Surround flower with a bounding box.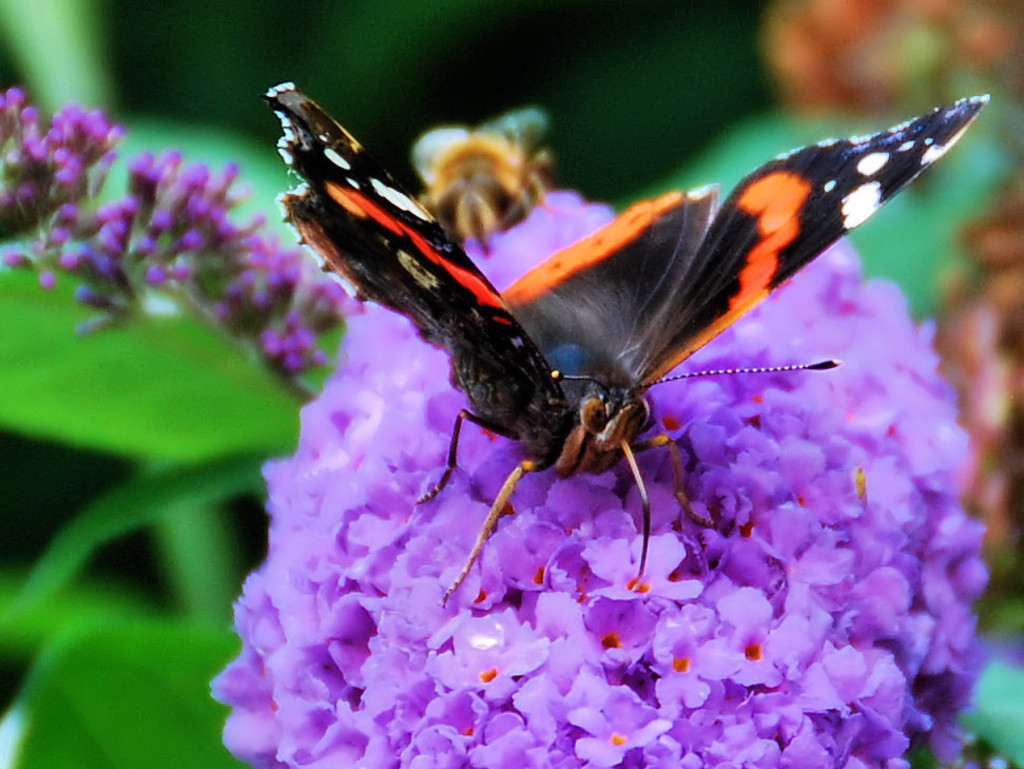
<bbox>579, 525, 703, 604</bbox>.
